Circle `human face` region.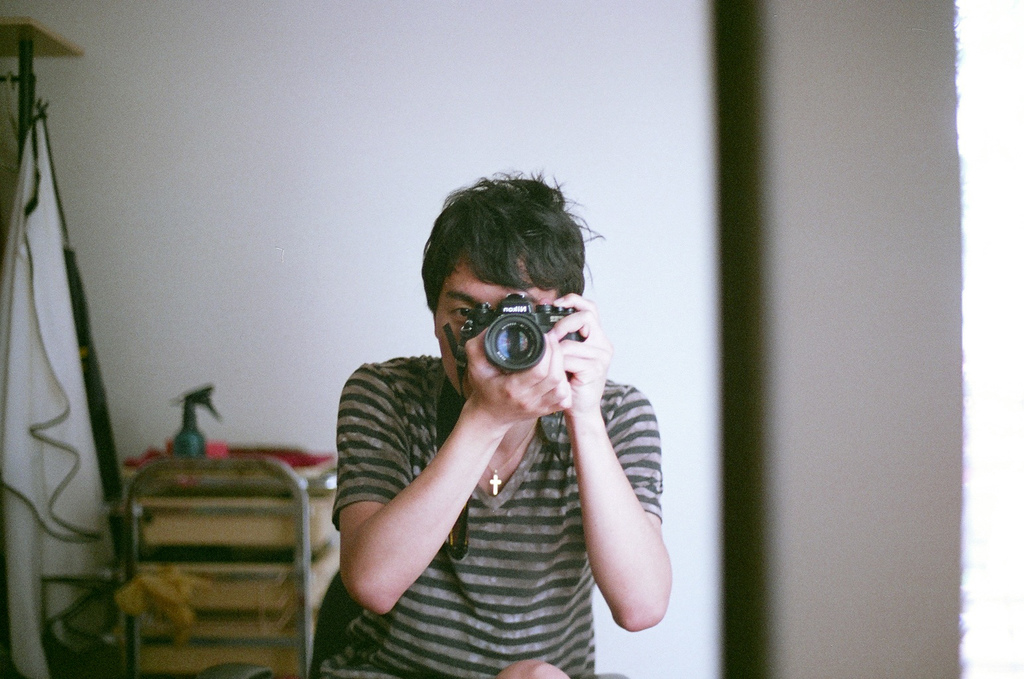
Region: x1=431 y1=246 x2=558 y2=401.
